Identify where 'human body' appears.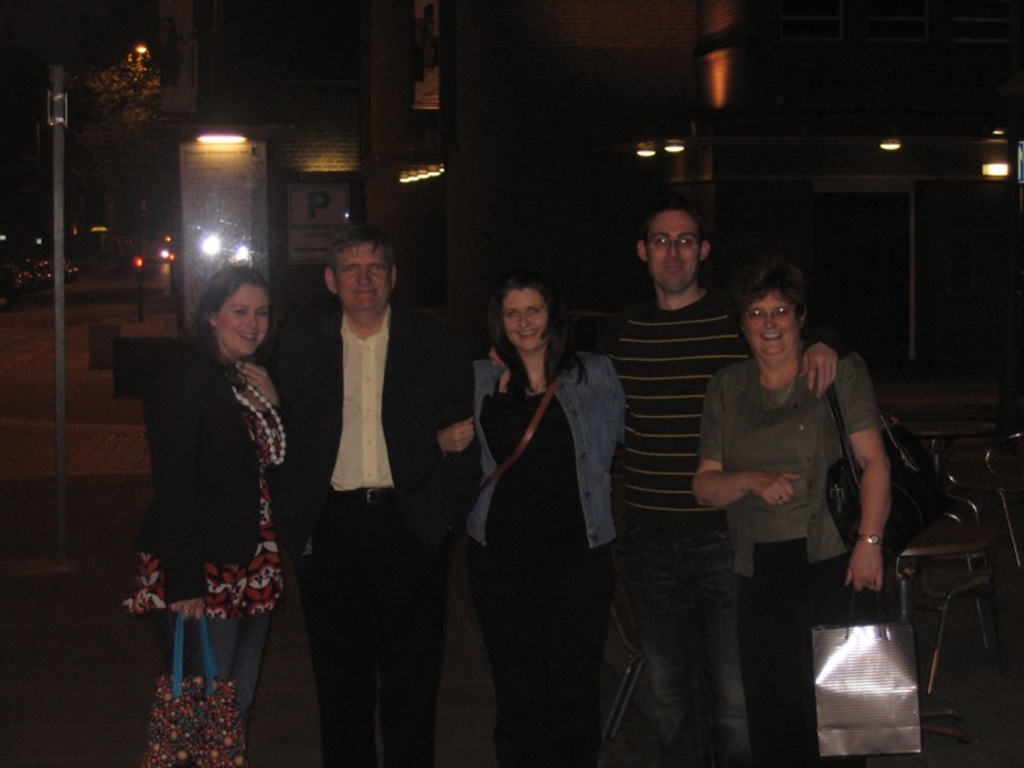
Appears at 122,338,288,736.
